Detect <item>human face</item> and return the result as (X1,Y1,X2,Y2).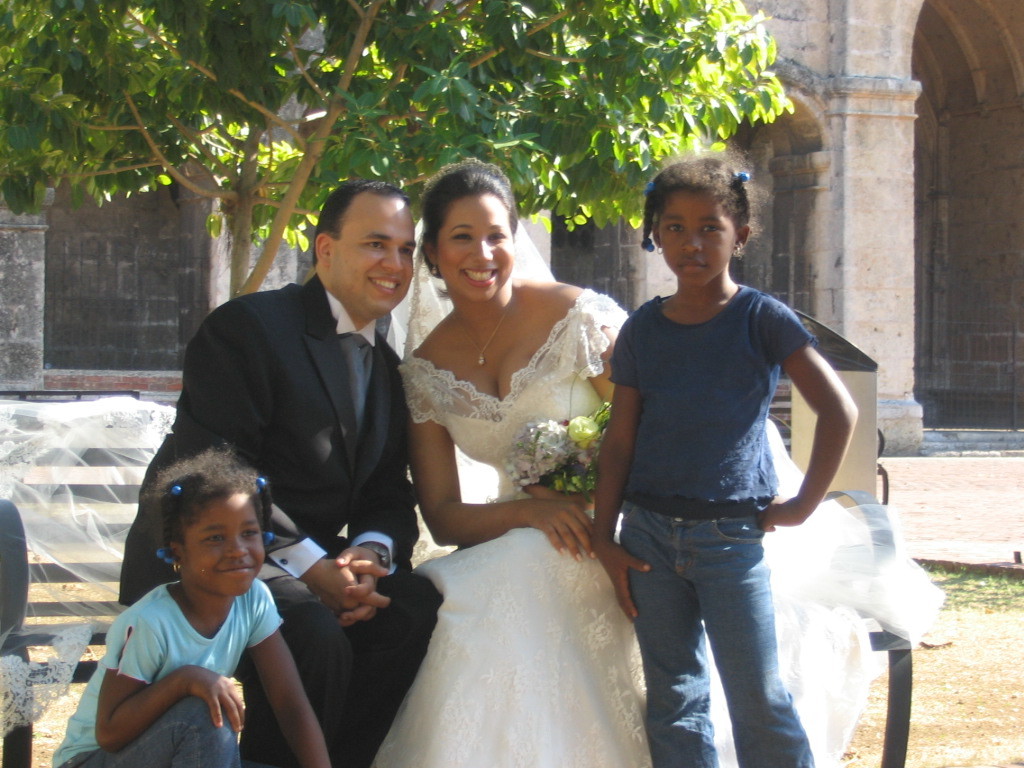
(335,198,417,314).
